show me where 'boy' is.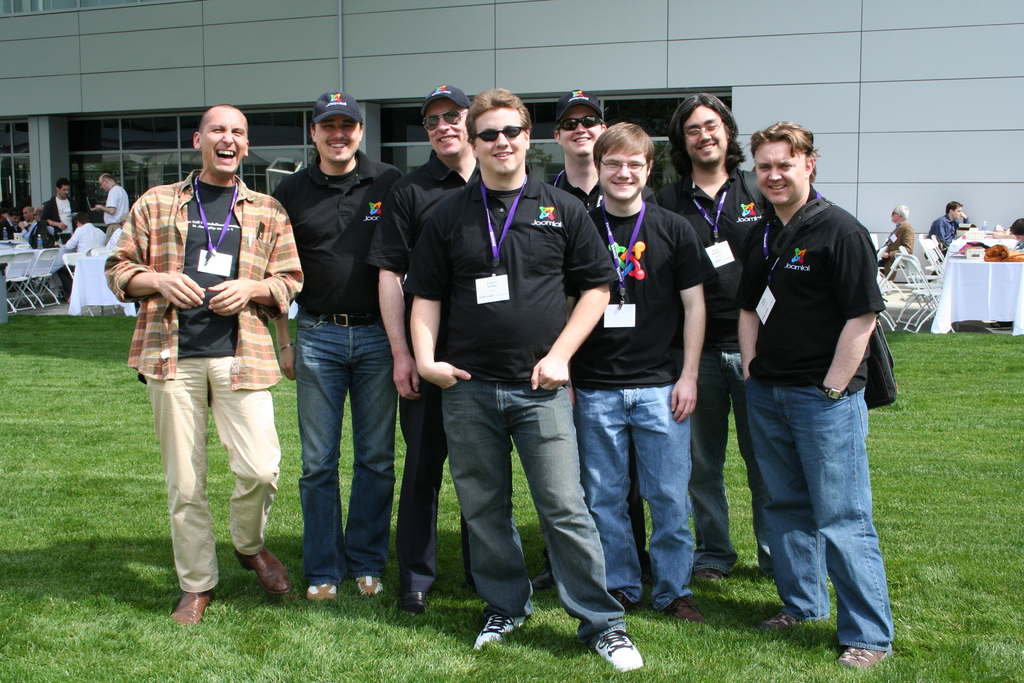
'boy' is at x1=410 y1=85 x2=637 y2=675.
